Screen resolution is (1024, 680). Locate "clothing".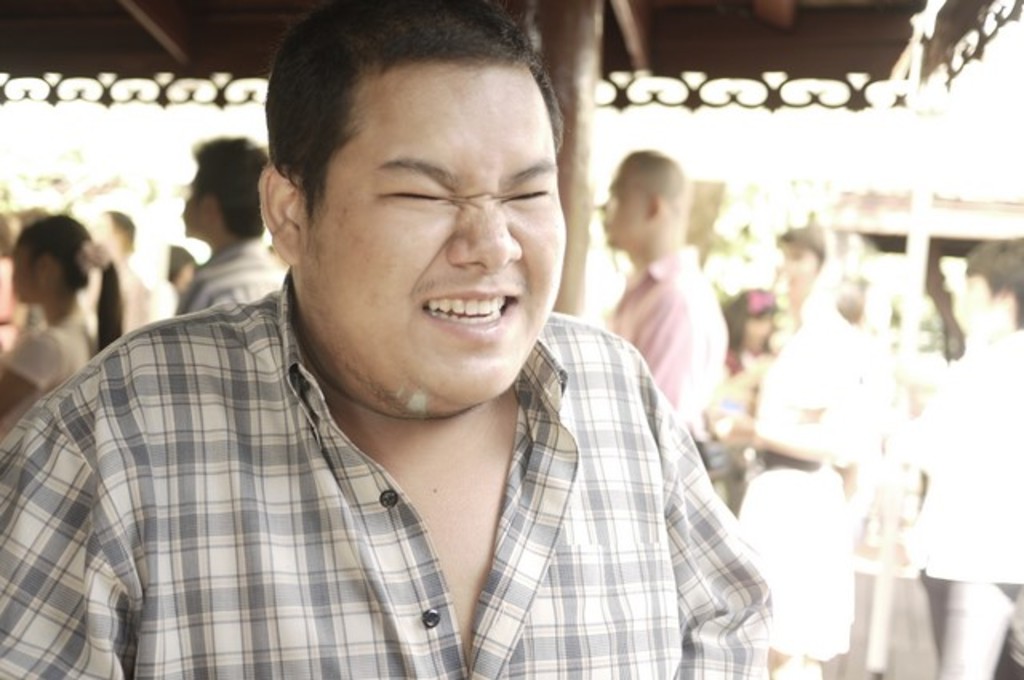
Rect(891, 326, 1022, 678).
